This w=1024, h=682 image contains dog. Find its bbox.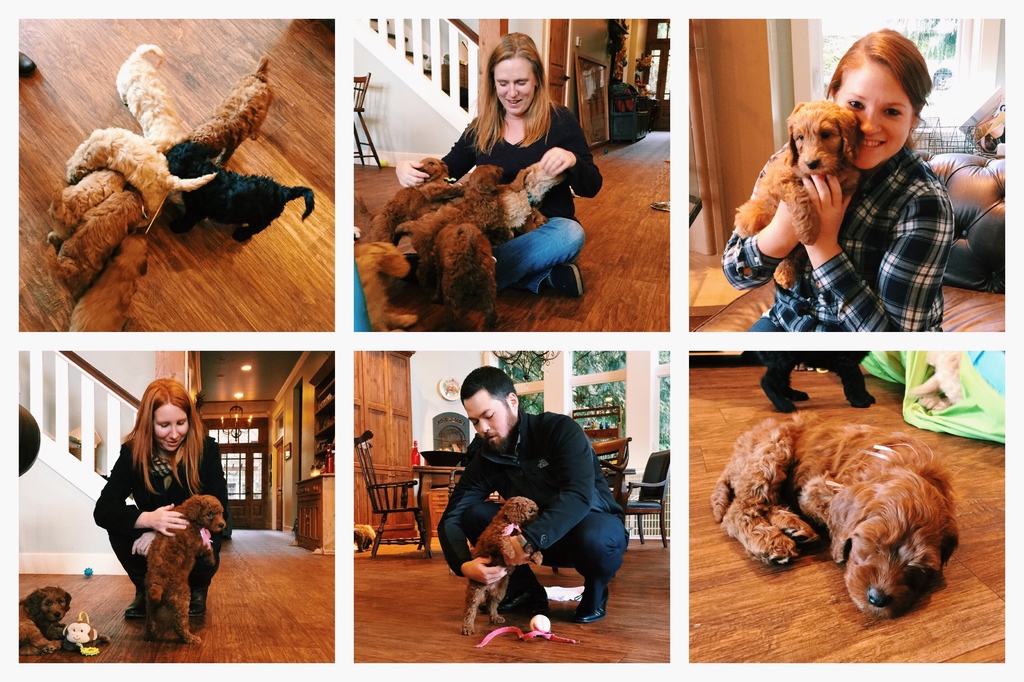
bbox(143, 495, 234, 645).
